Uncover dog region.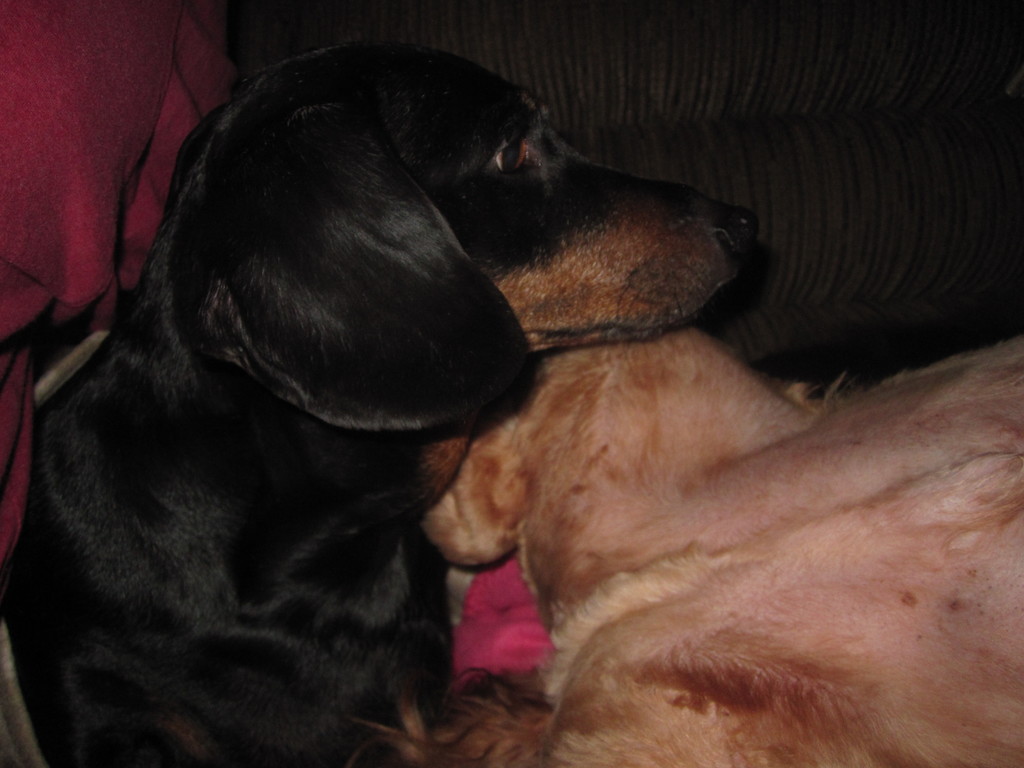
Uncovered: {"x1": 419, "y1": 319, "x2": 1023, "y2": 766}.
